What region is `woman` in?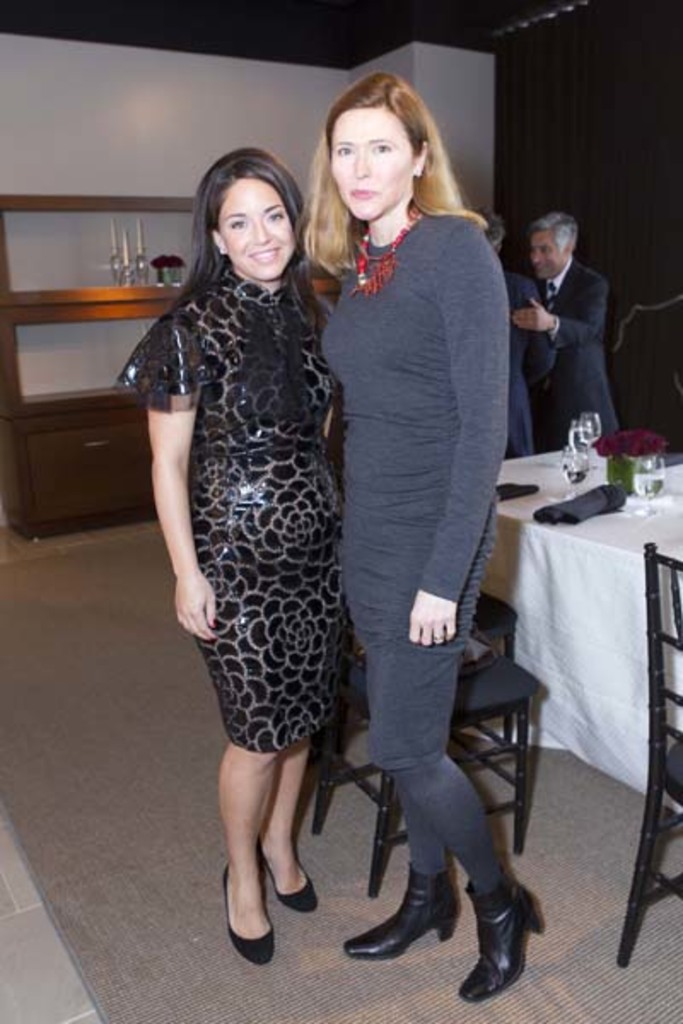
271, 90, 541, 961.
